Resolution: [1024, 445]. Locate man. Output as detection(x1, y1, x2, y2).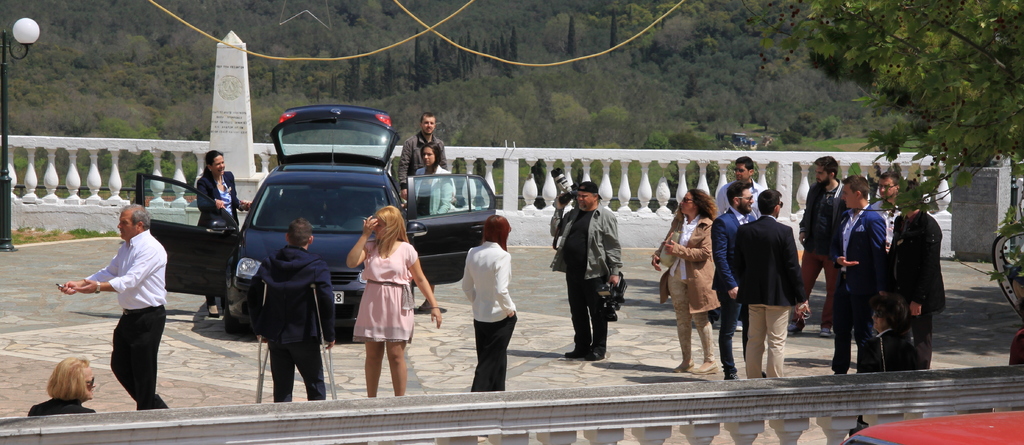
detection(397, 109, 447, 199).
